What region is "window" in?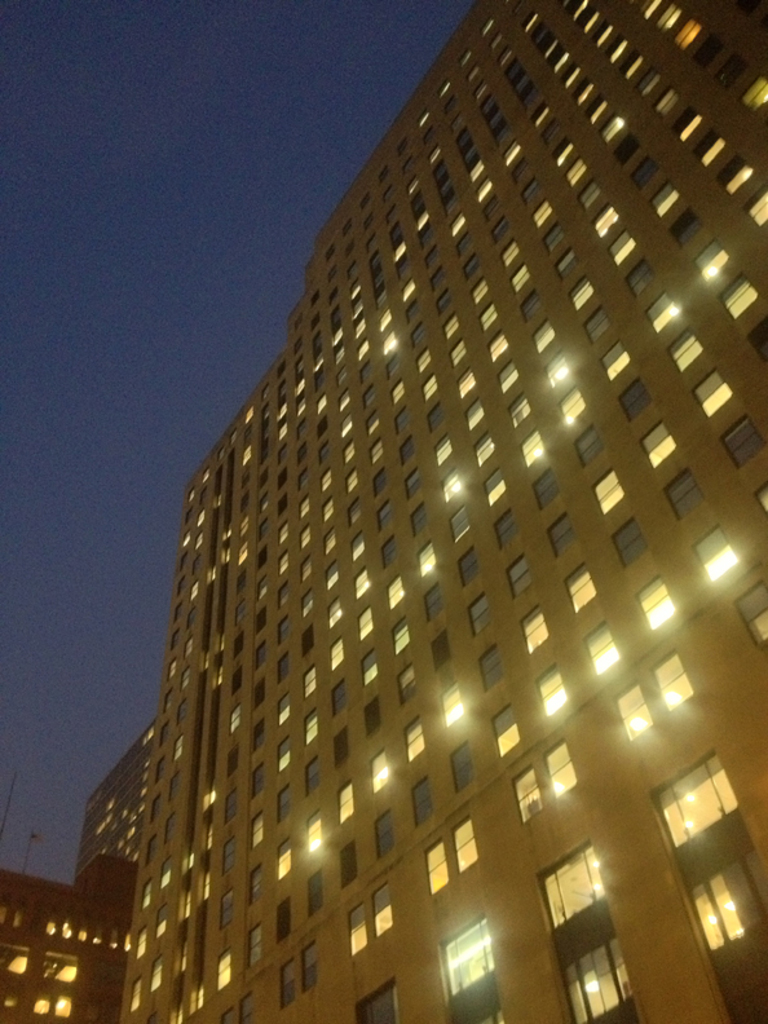
select_region(331, 687, 354, 715).
